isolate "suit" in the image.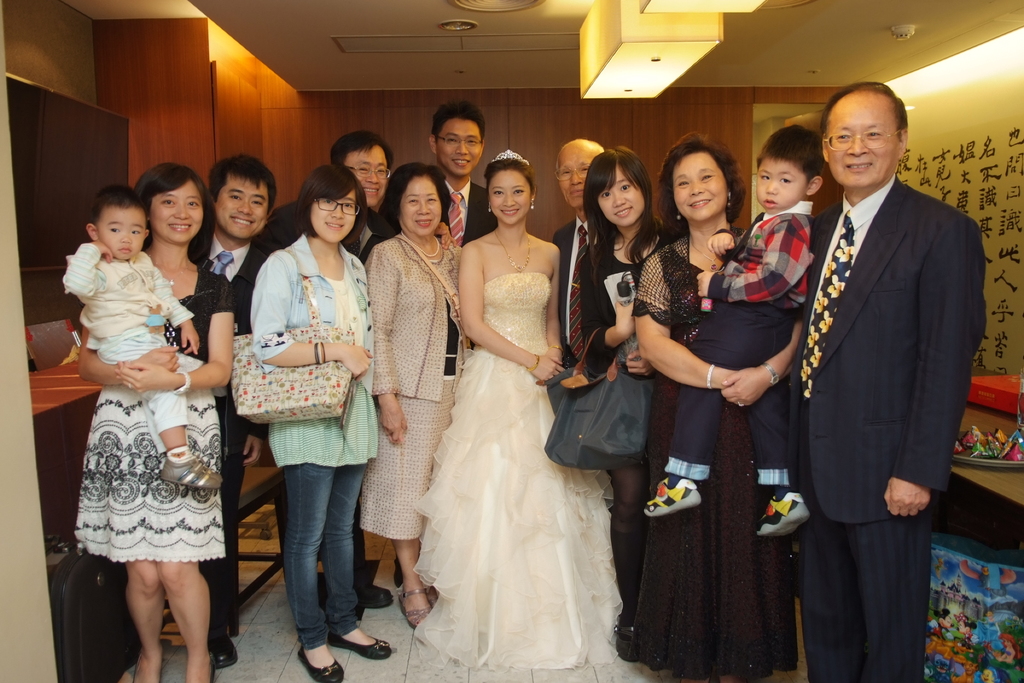
Isolated region: [x1=261, y1=194, x2=394, y2=591].
